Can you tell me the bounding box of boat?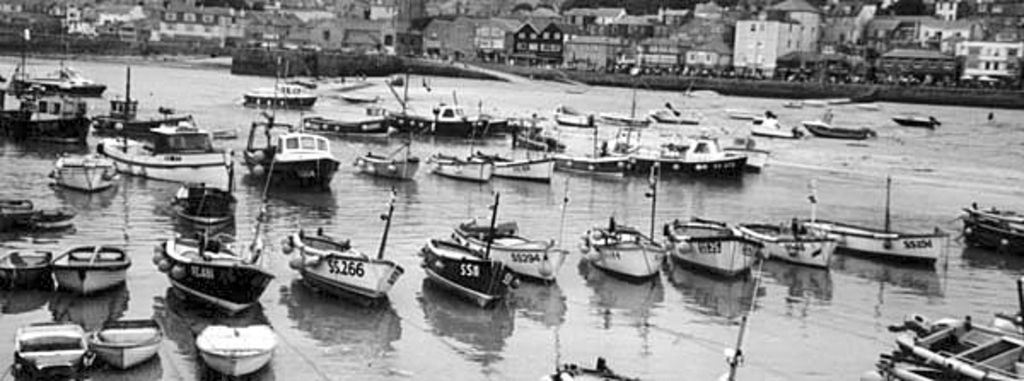
x1=239 y1=60 x2=317 y2=108.
